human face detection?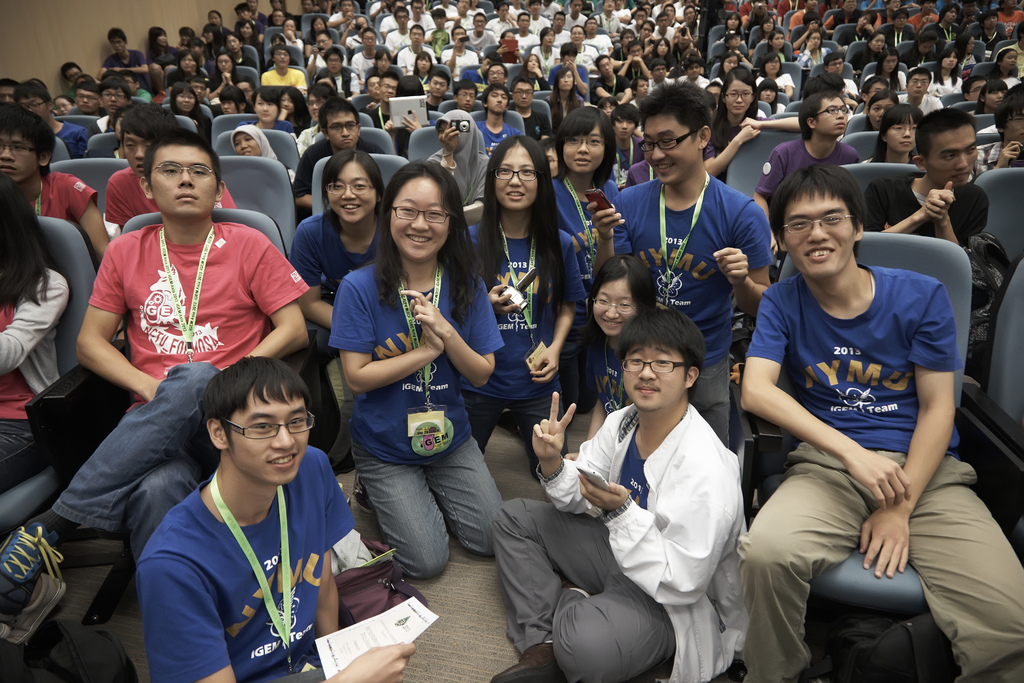
region(110, 35, 126, 54)
